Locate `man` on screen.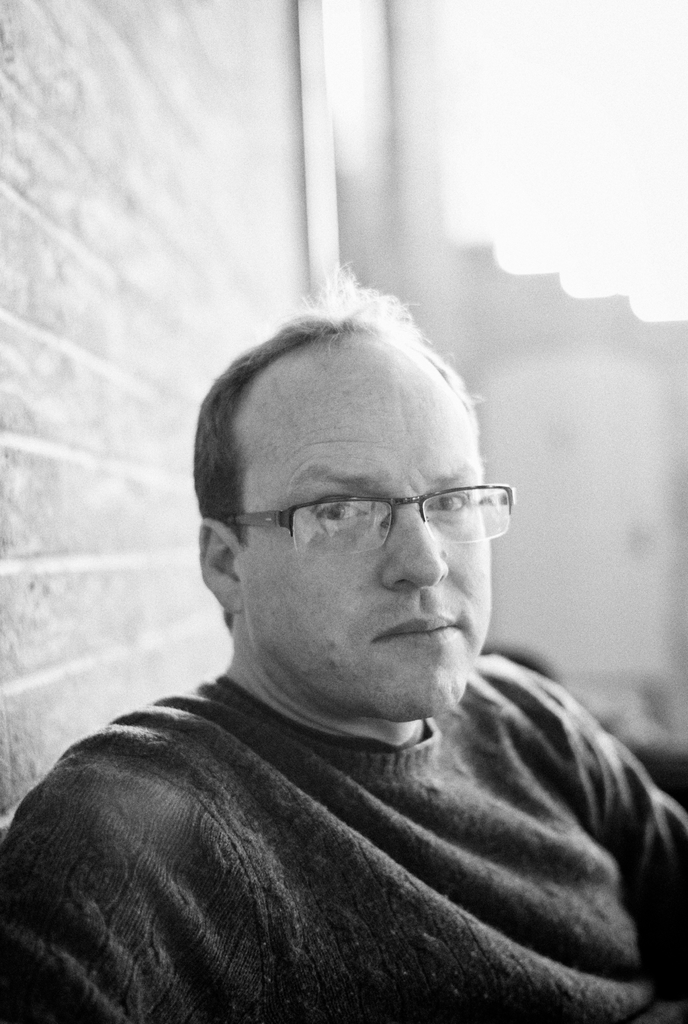
On screen at [1,268,687,1023].
